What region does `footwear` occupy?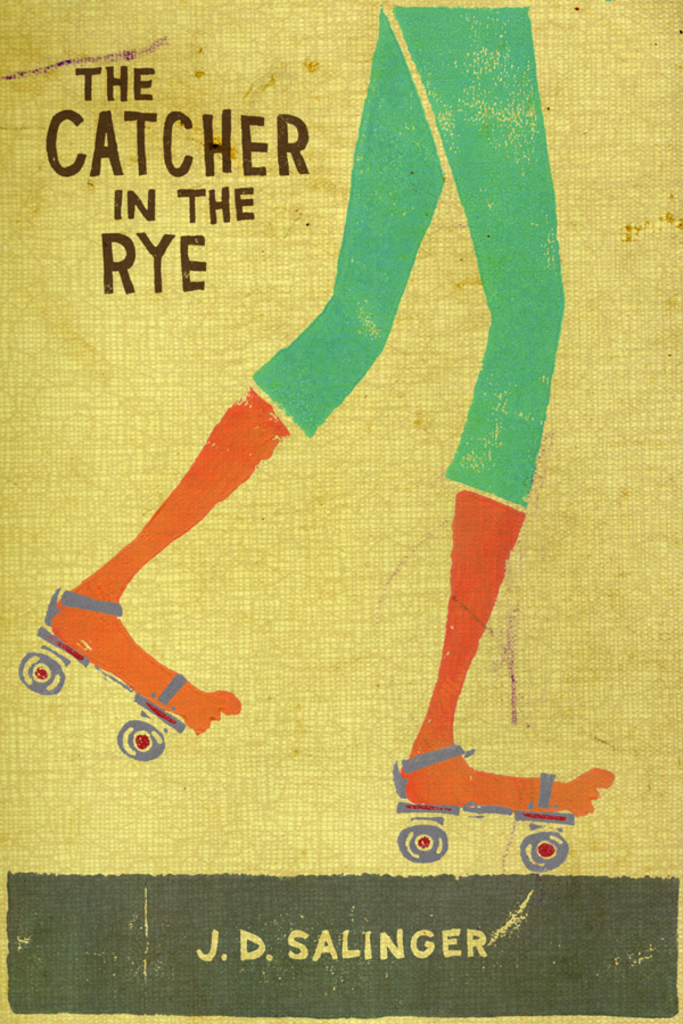
390,733,601,839.
